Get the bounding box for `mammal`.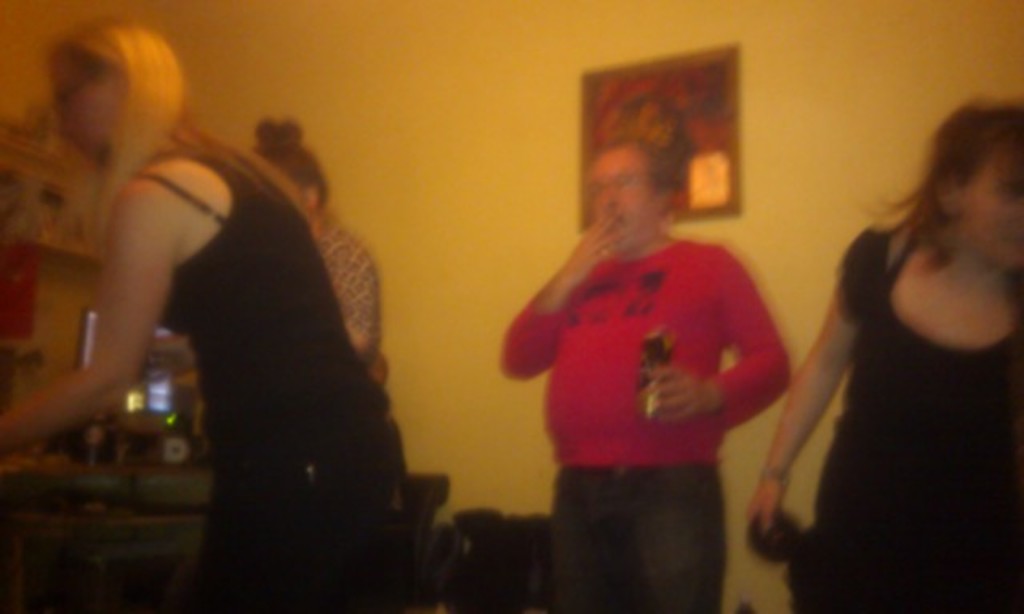
(738,94,1022,612).
